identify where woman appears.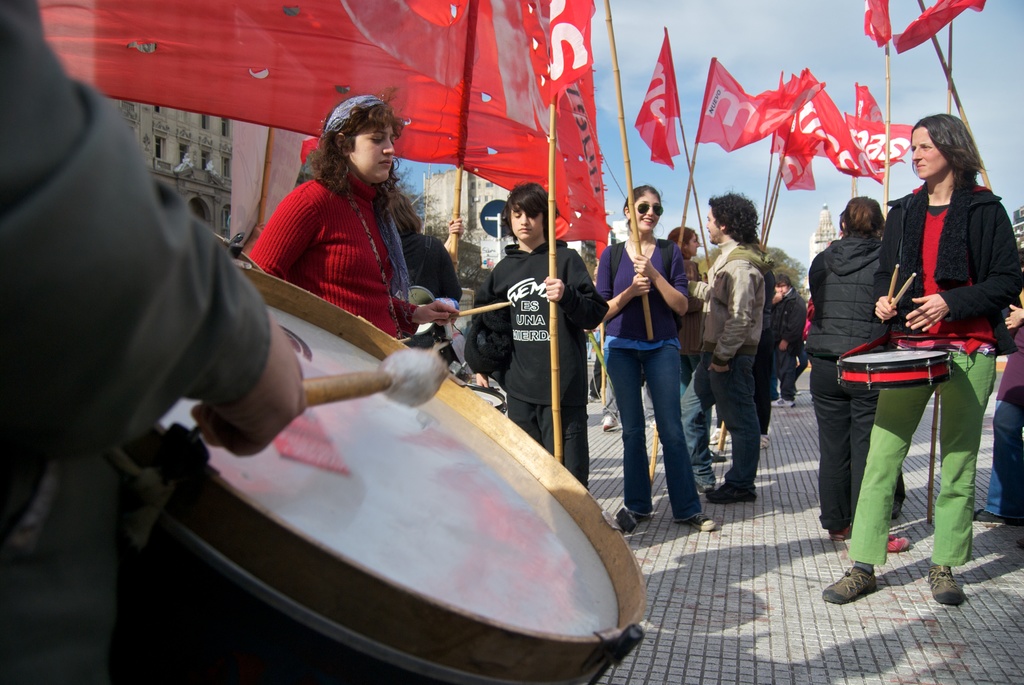
Appears at (821, 110, 1023, 604).
